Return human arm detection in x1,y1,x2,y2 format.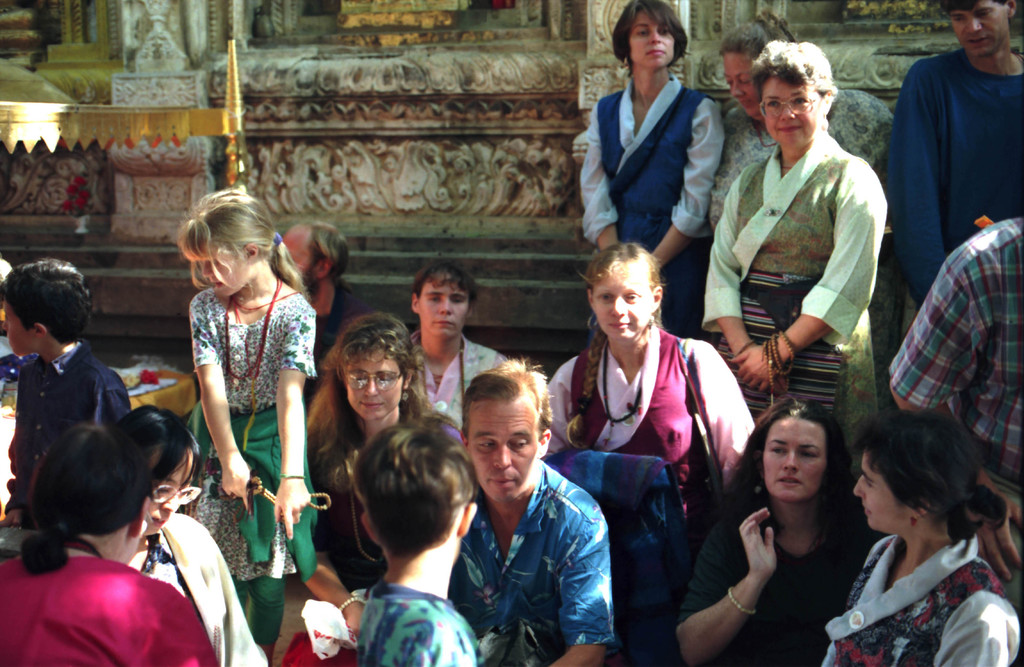
729,148,881,392.
